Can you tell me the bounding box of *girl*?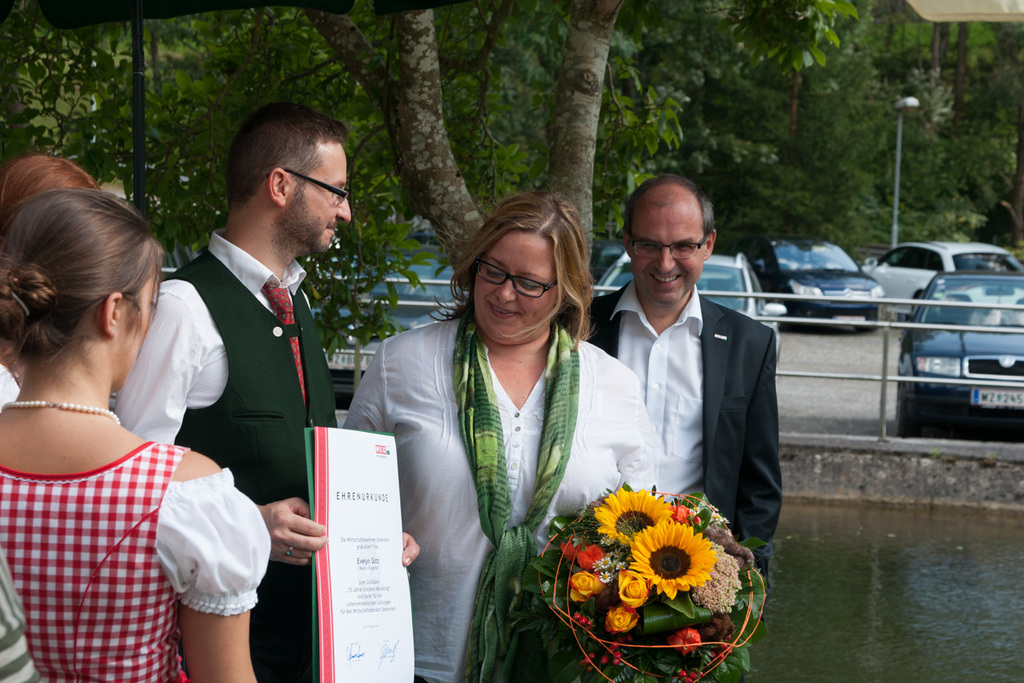
left=0, top=153, right=102, bottom=403.
